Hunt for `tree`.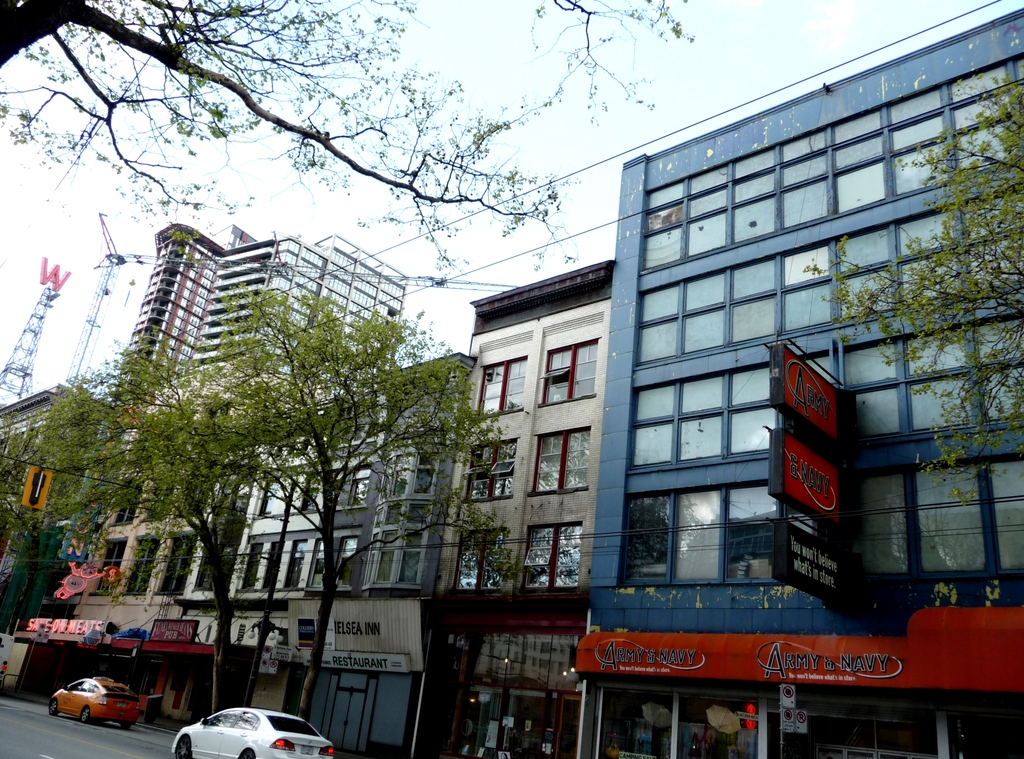
Hunted down at (left=0, top=0, right=698, bottom=290).
